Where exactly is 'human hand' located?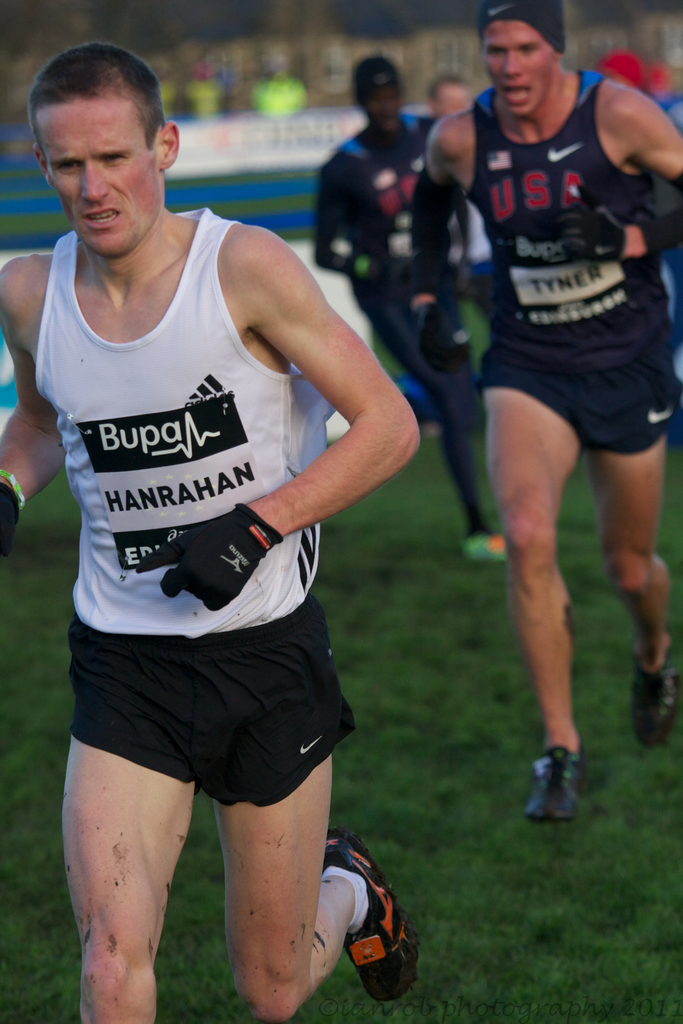
Its bounding box is rect(409, 302, 479, 377).
